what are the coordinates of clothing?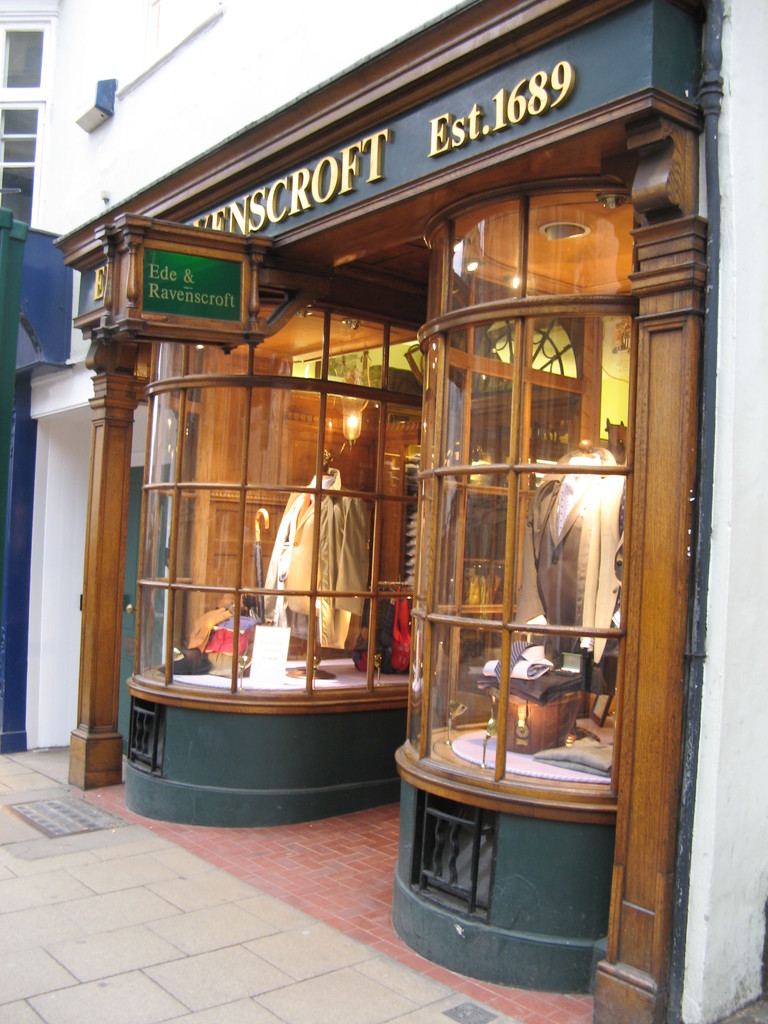
(255, 488, 367, 631).
